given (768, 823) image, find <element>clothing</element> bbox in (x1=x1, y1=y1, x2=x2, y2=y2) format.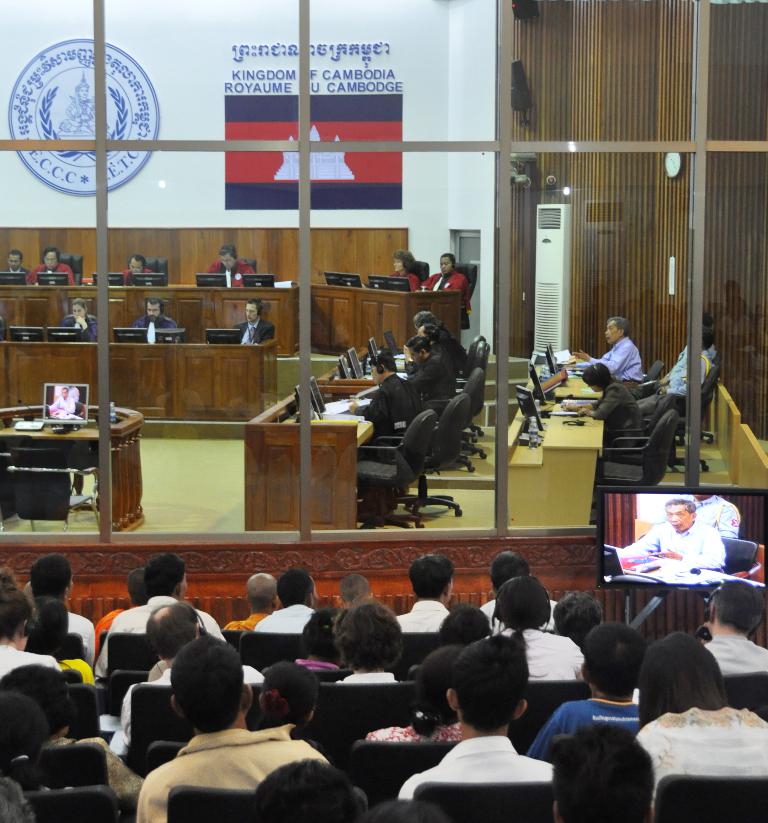
(x1=118, y1=266, x2=155, y2=287).
